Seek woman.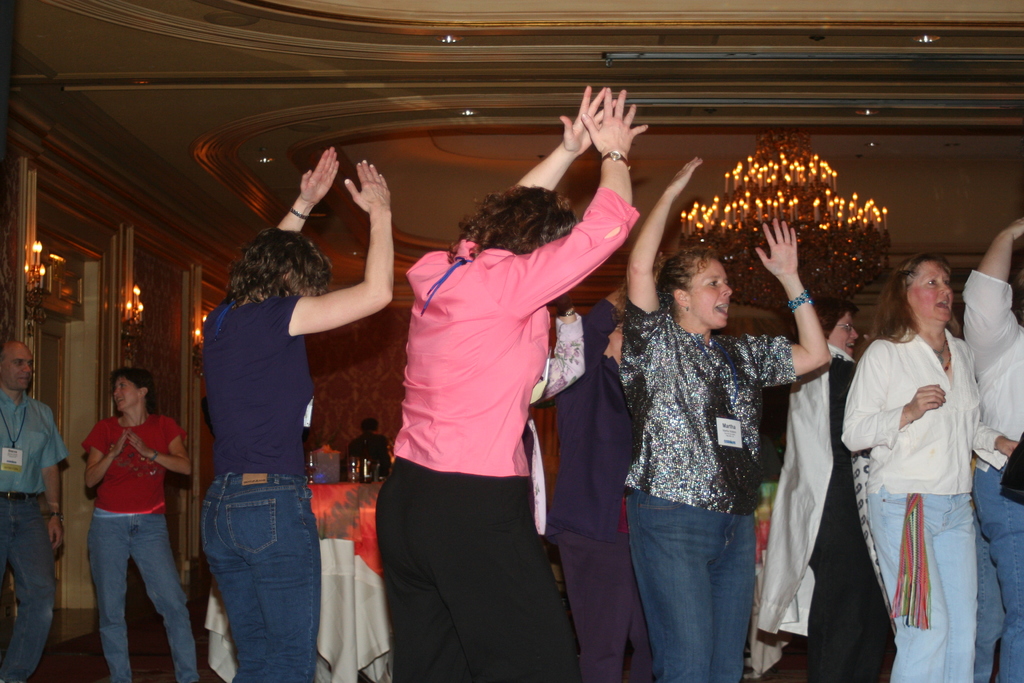
rect(624, 153, 831, 682).
